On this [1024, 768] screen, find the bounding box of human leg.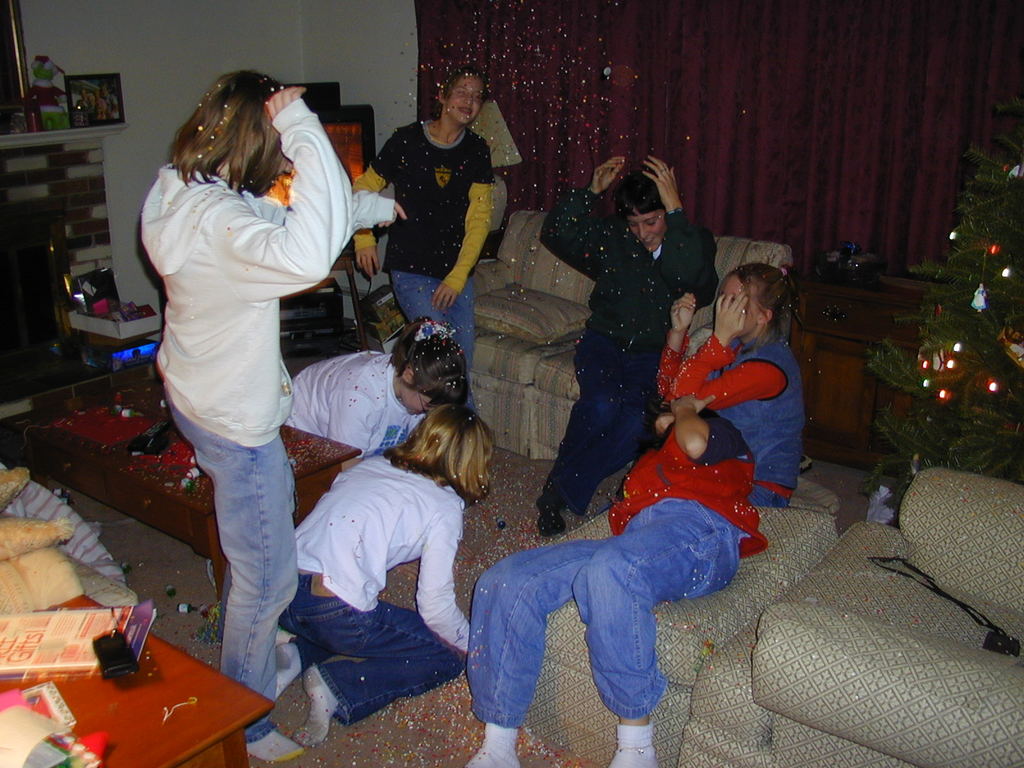
Bounding box: [294,586,474,746].
